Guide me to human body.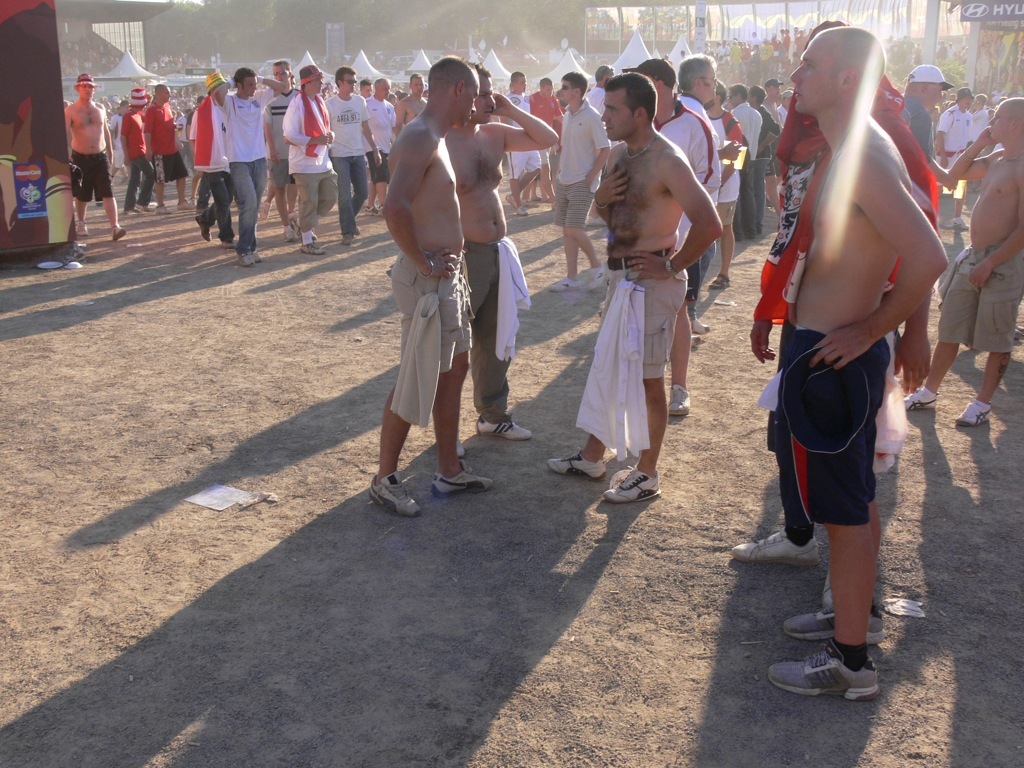
Guidance: crop(664, 106, 719, 408).
